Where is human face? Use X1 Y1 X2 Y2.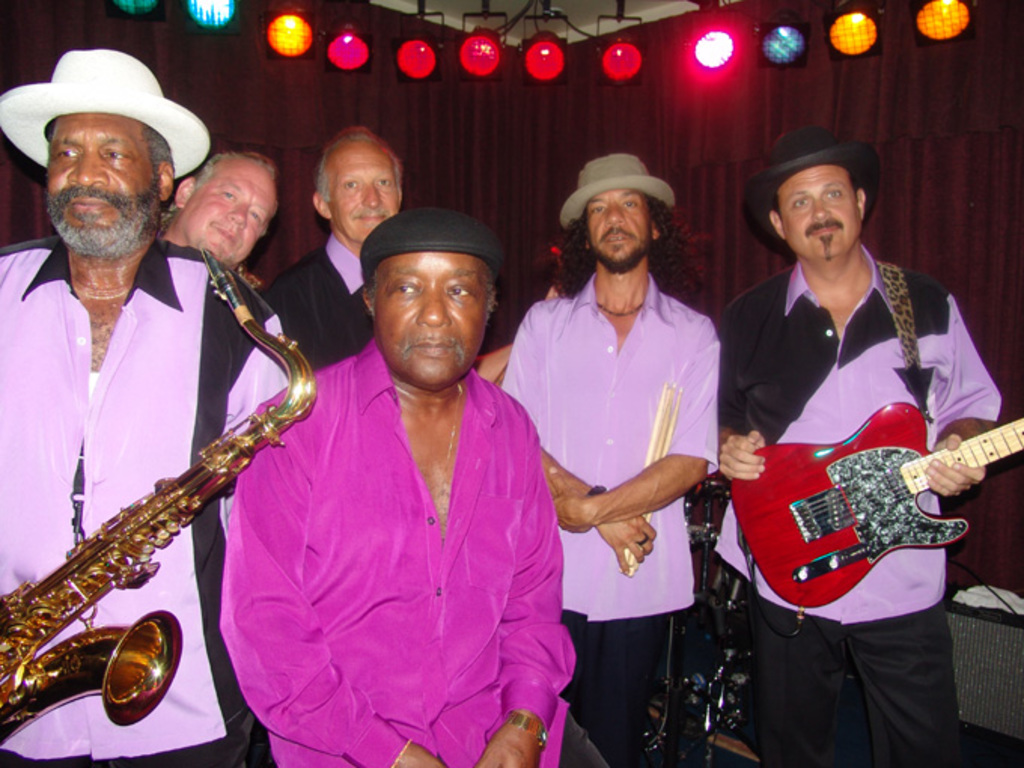
47 113 154 238.
